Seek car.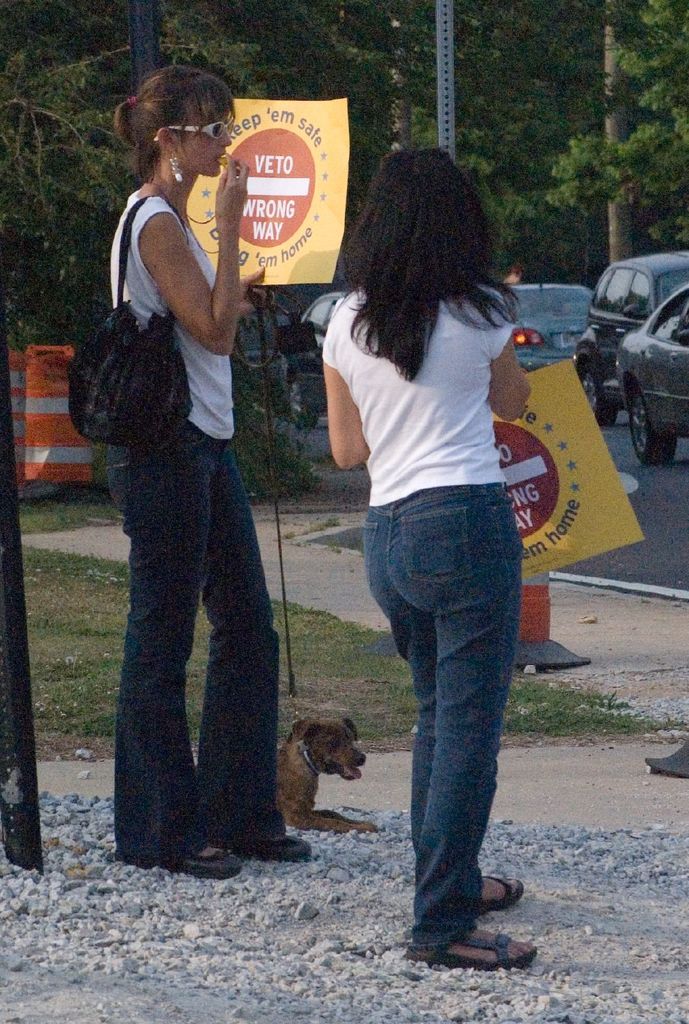
bbox(569, 251, 685, 440).
